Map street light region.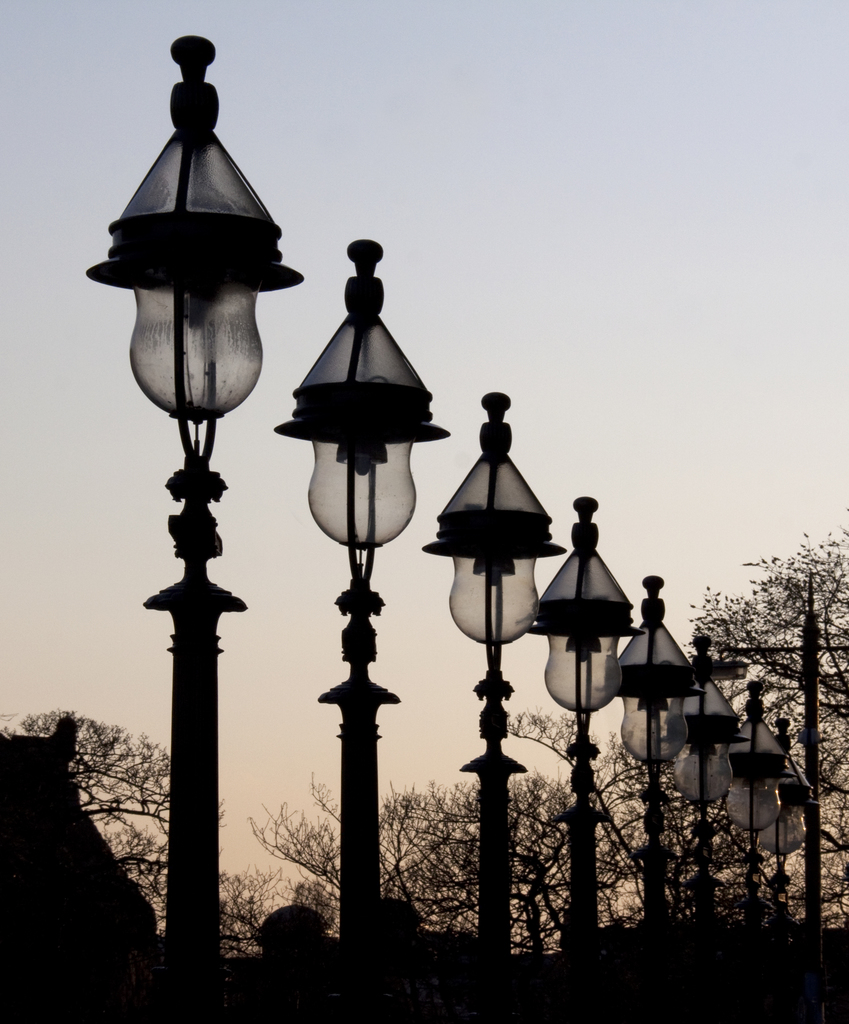
Mapped to (left=747, top=720, right=815, bottom=1023).
